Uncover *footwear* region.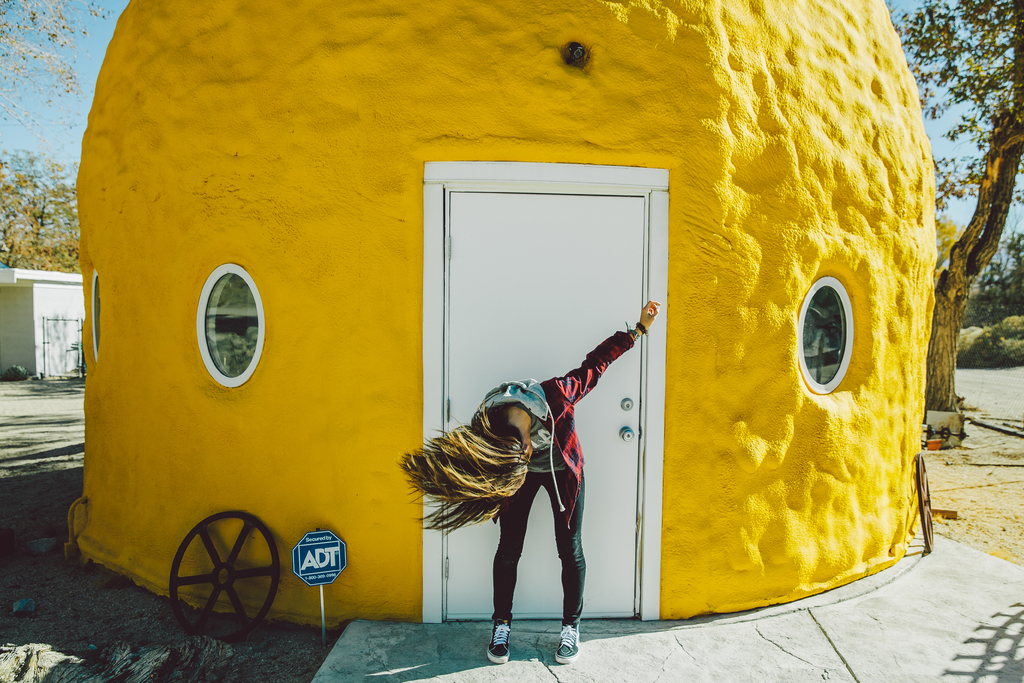
Uncovered: 488 613 510 667.
